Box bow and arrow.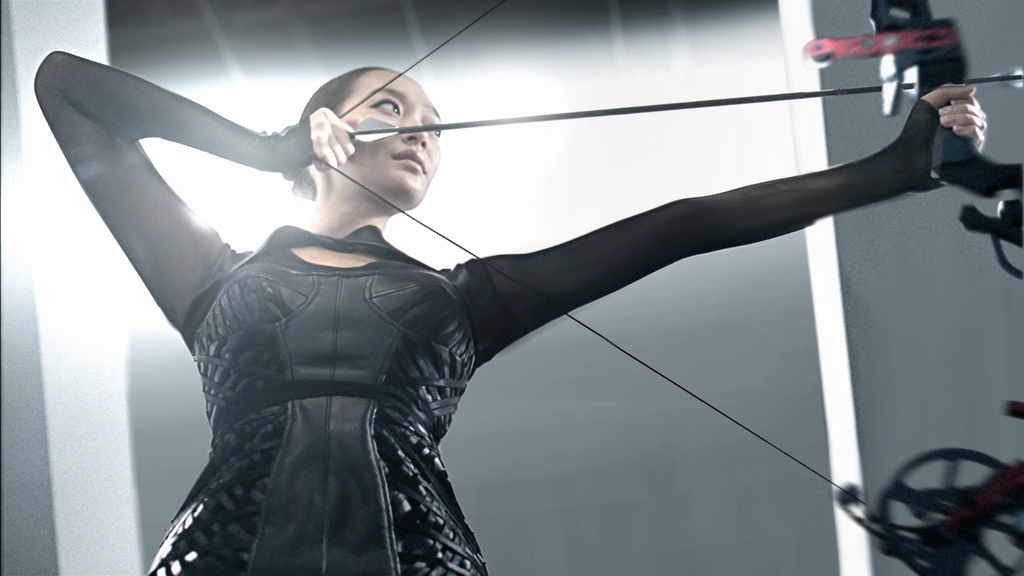
[341,67,1022,140].
